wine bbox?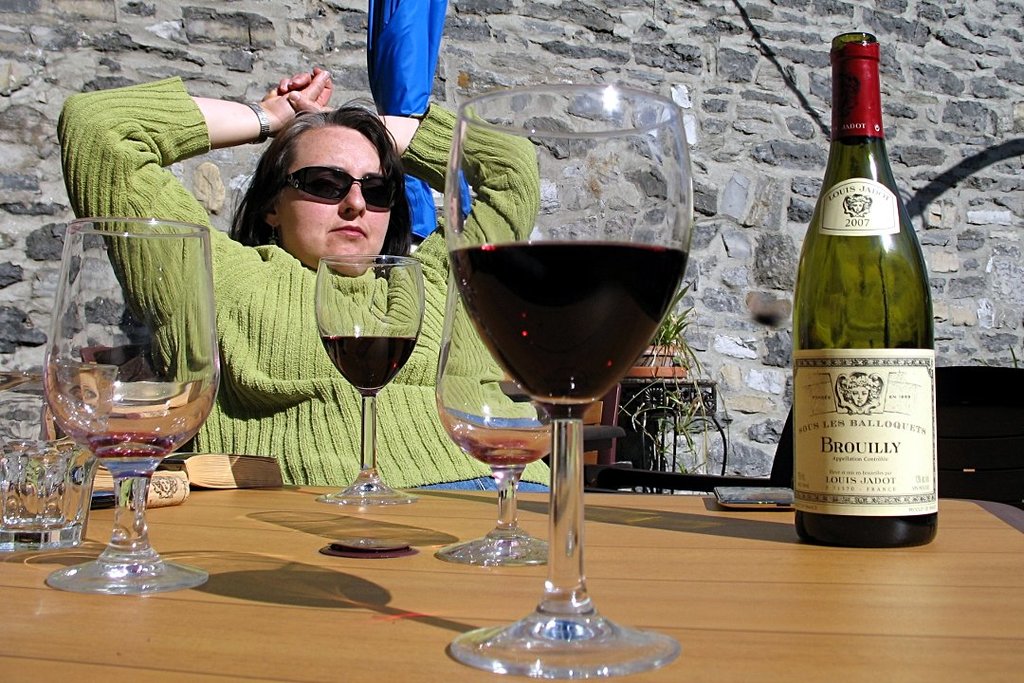
rect(323, 336, 413, 396)
